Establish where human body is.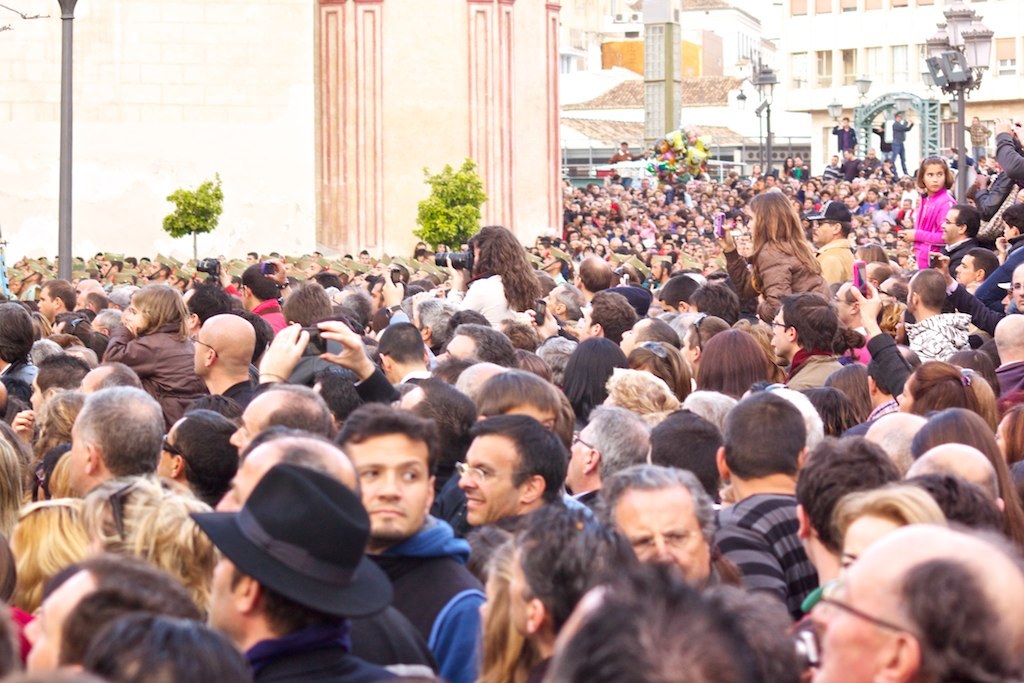
Established at 906/437/1005/519.
